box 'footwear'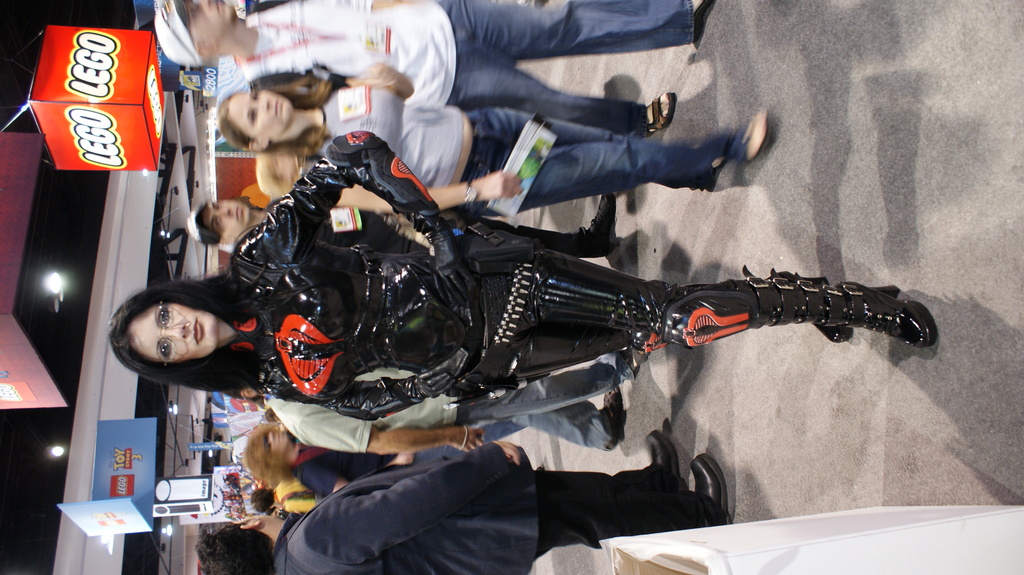
[x1=600, y1=393, x2=637, y2=454]
